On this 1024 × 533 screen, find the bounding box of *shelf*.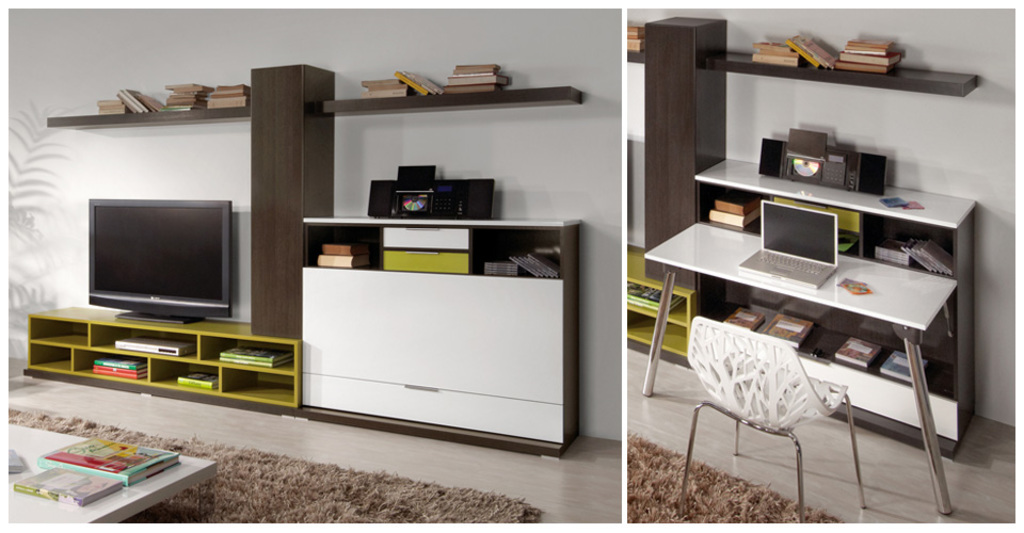
Bounding box: [x1=25, y1=318, x2=91, y2=344].
